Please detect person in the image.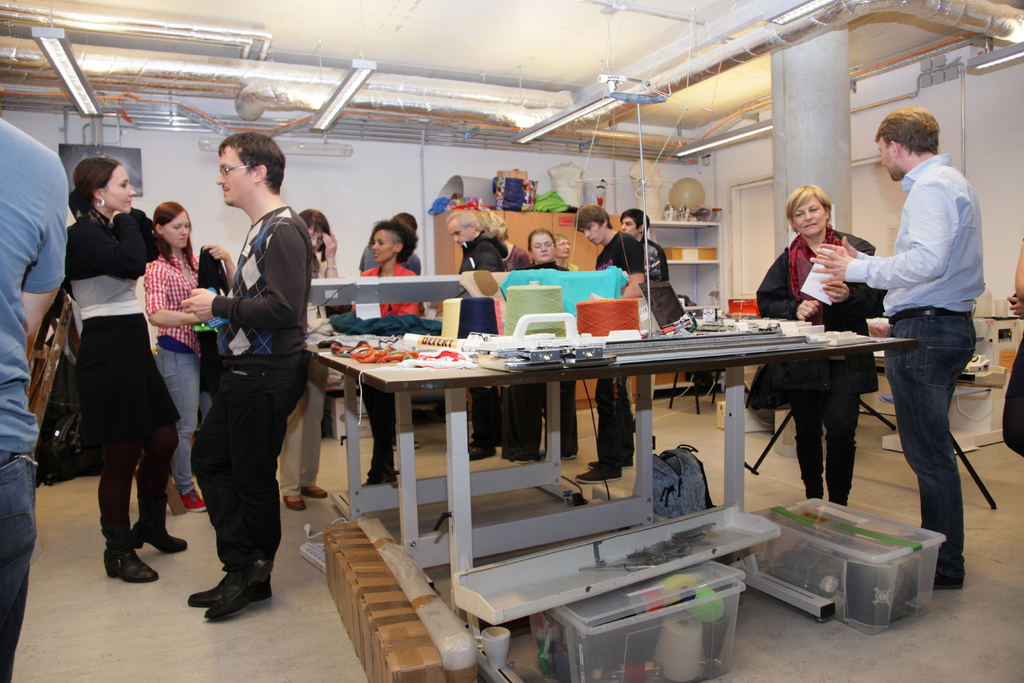
Rect(276, 207, 342, 512).
